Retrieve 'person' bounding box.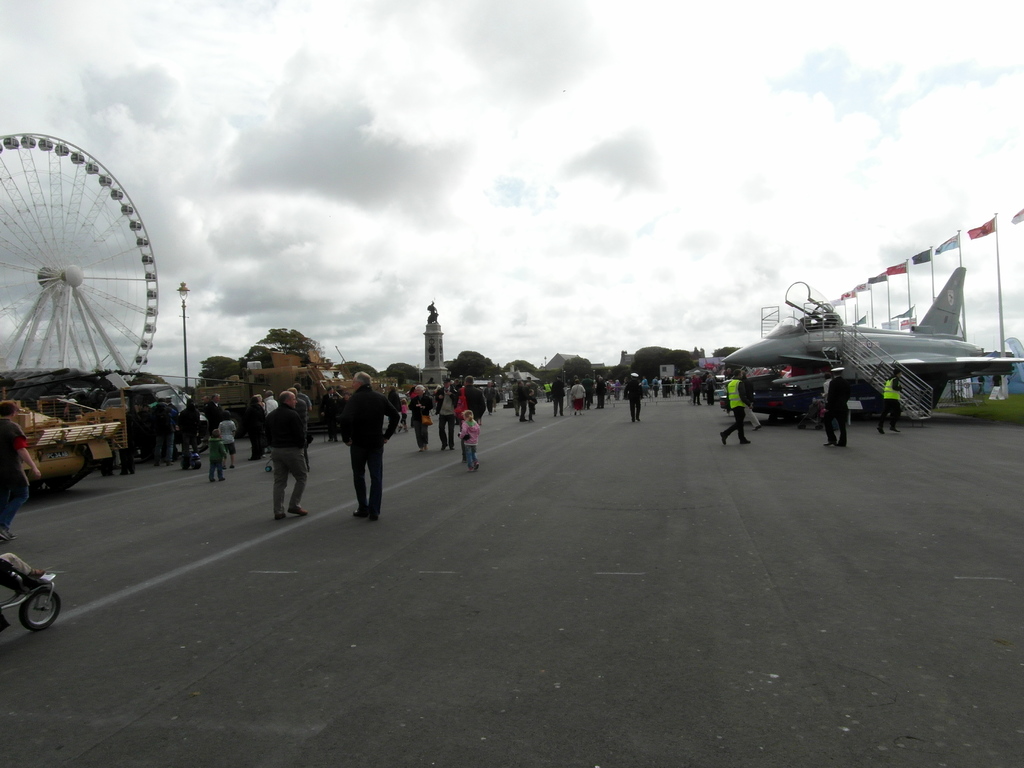
Bounding box: [left=460, top=410, right=479, bottom=471].
